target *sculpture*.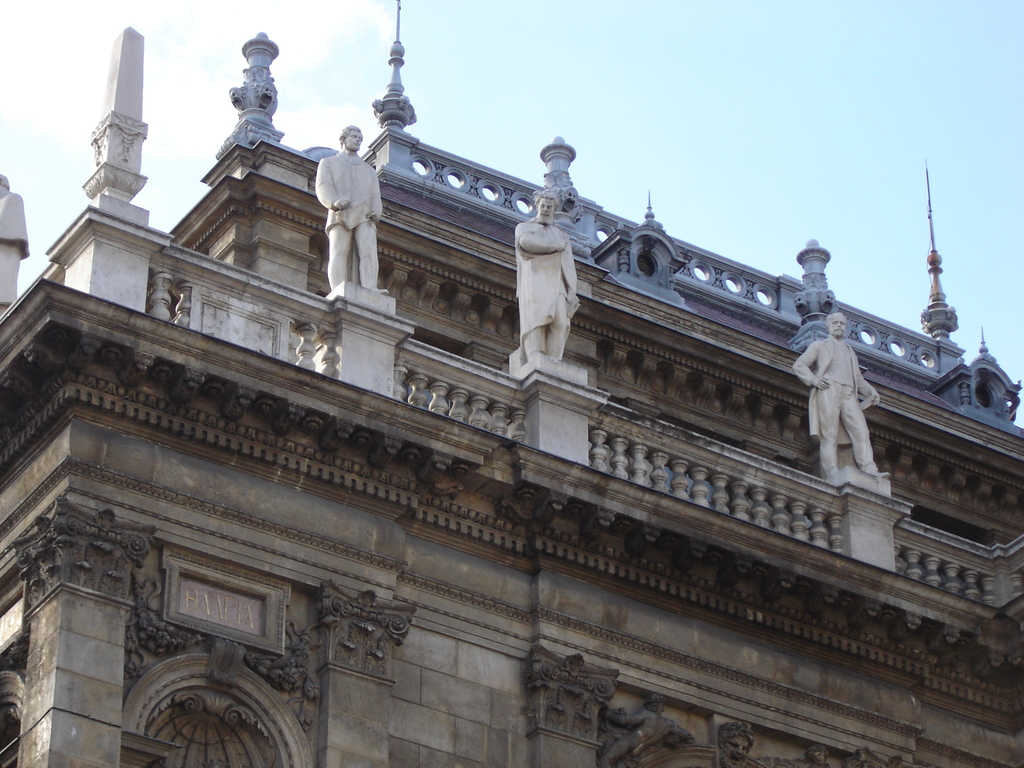
Target region: <region>512, 191, 590, 368</region>.
